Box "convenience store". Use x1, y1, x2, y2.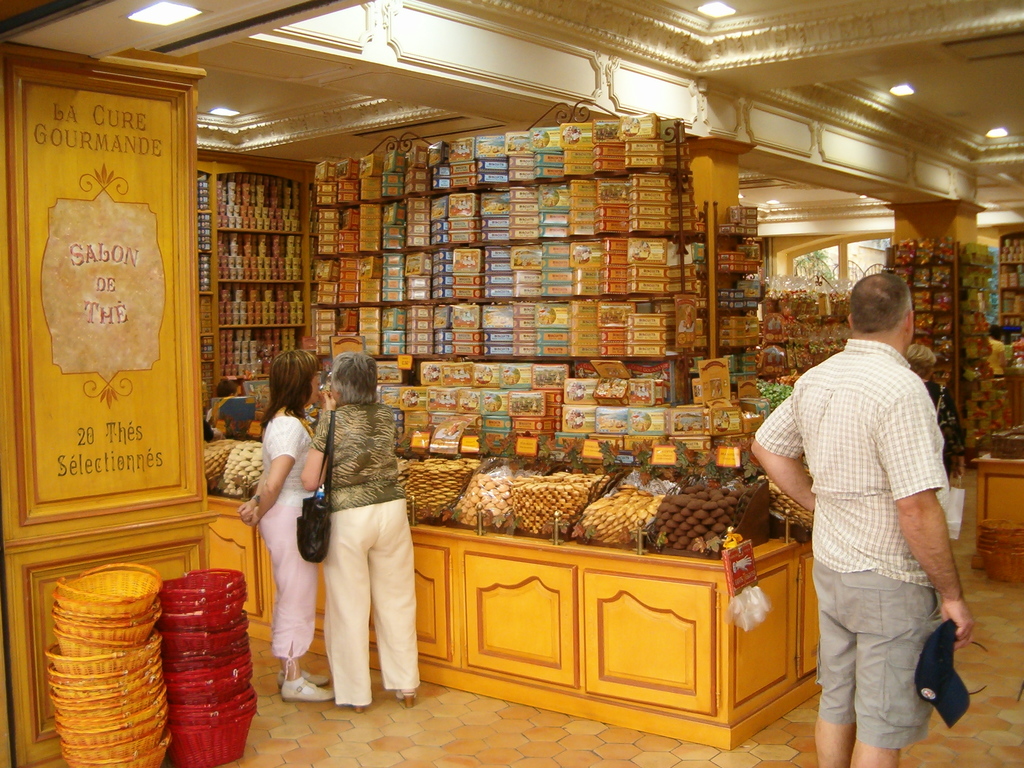
56, 6, 1023, 755.
